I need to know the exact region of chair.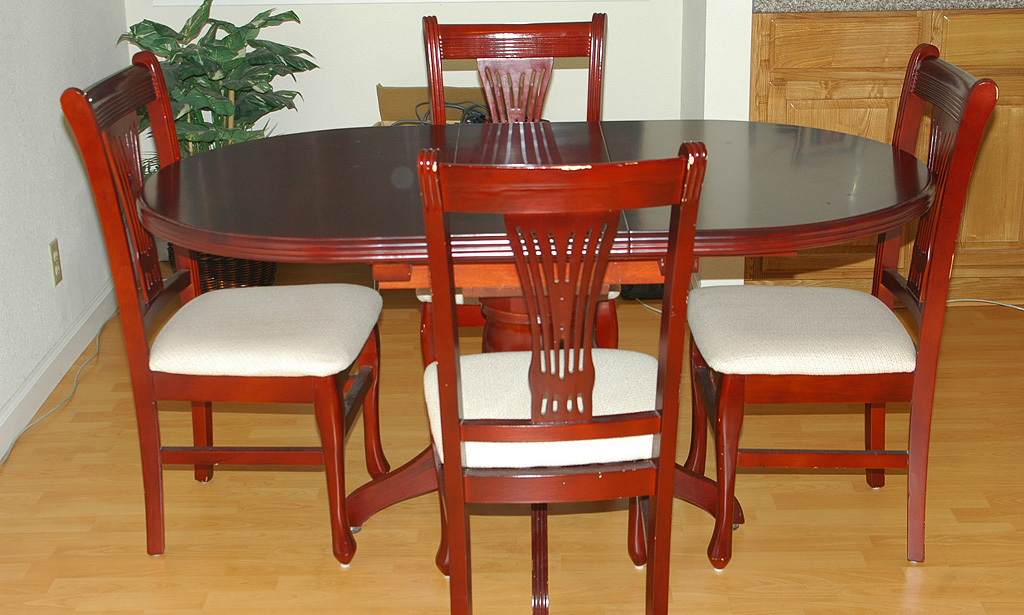
Region: locate(682, 39, 999, 568).
